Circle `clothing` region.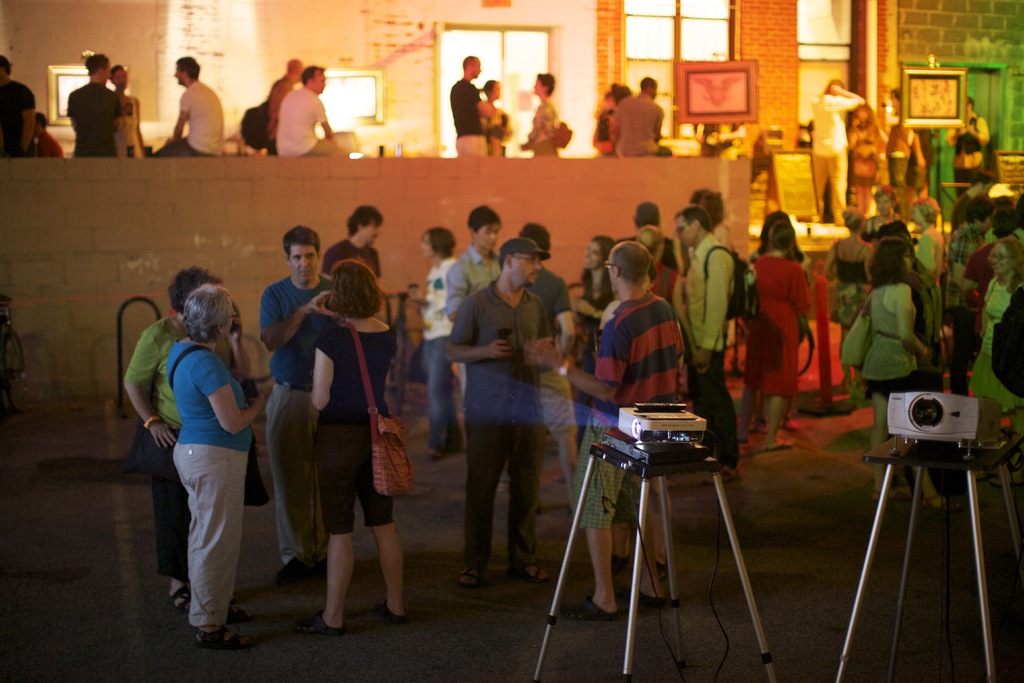
Region: 807 94 862 219.
